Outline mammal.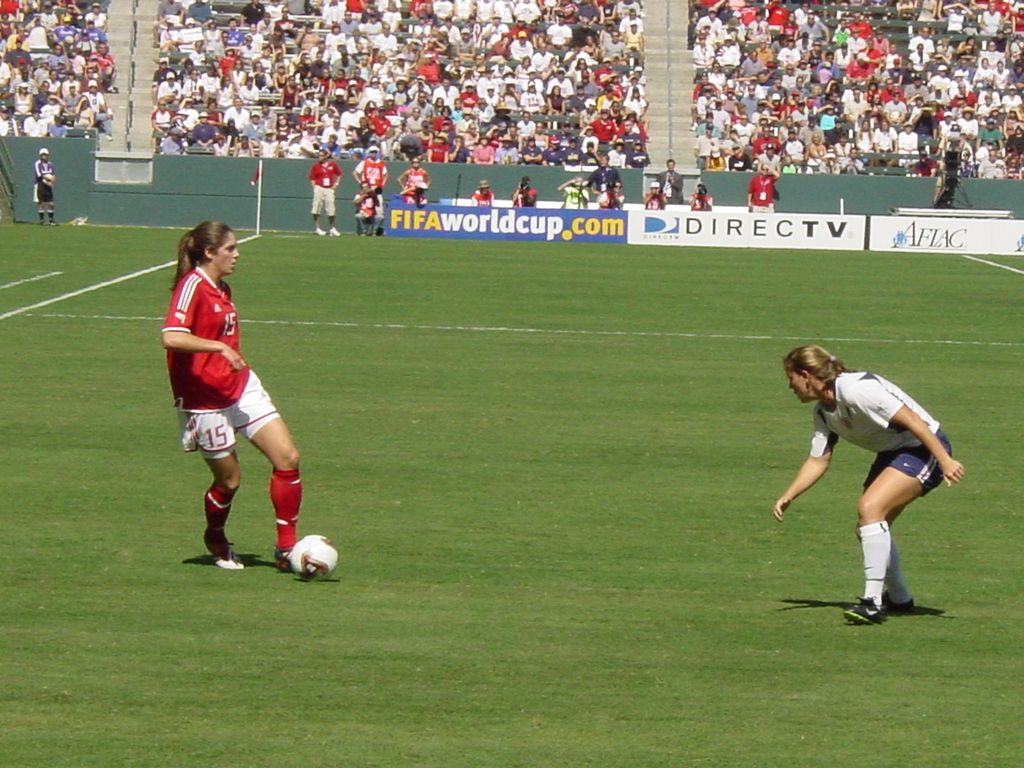
Outline: [left=471, top=180, right=495, bottom=204].
